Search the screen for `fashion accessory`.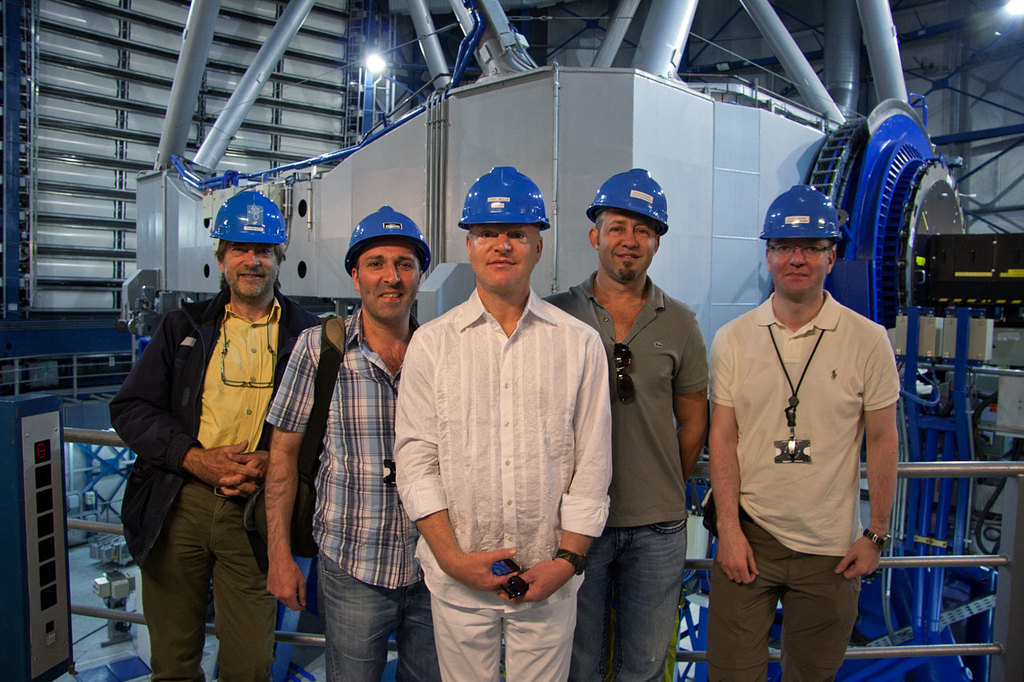
Found at box=[552, 545, 588, 576].
